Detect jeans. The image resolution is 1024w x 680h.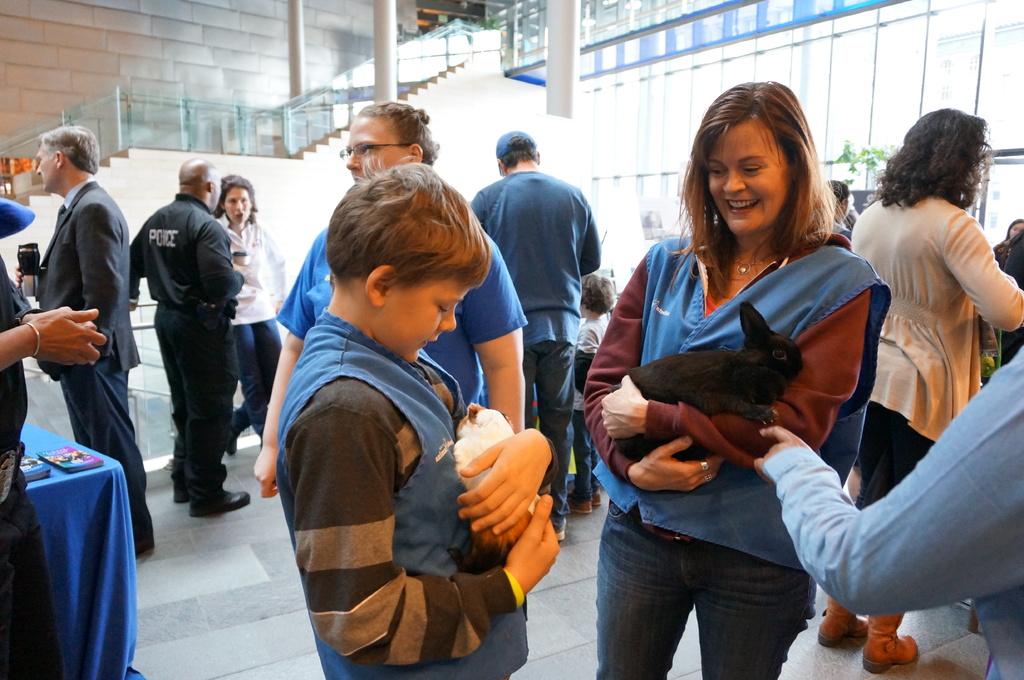
x1=595, y1=518, x2=837, y2=676.
